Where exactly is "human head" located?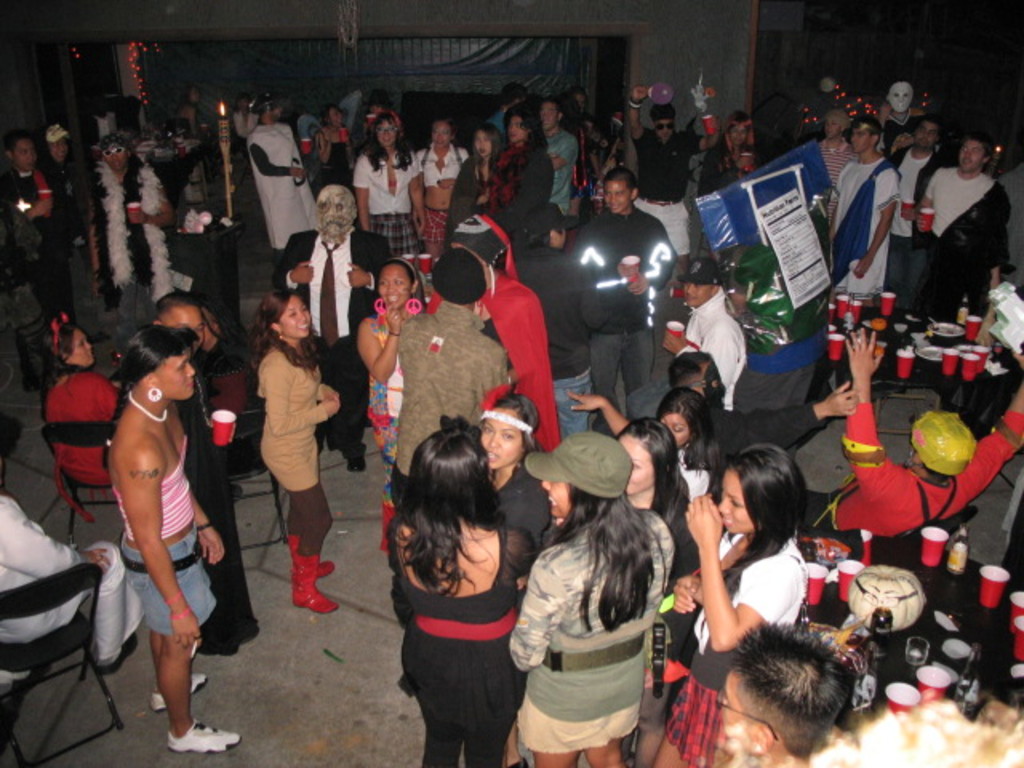
Its bounding box is (326,104,342,130).
